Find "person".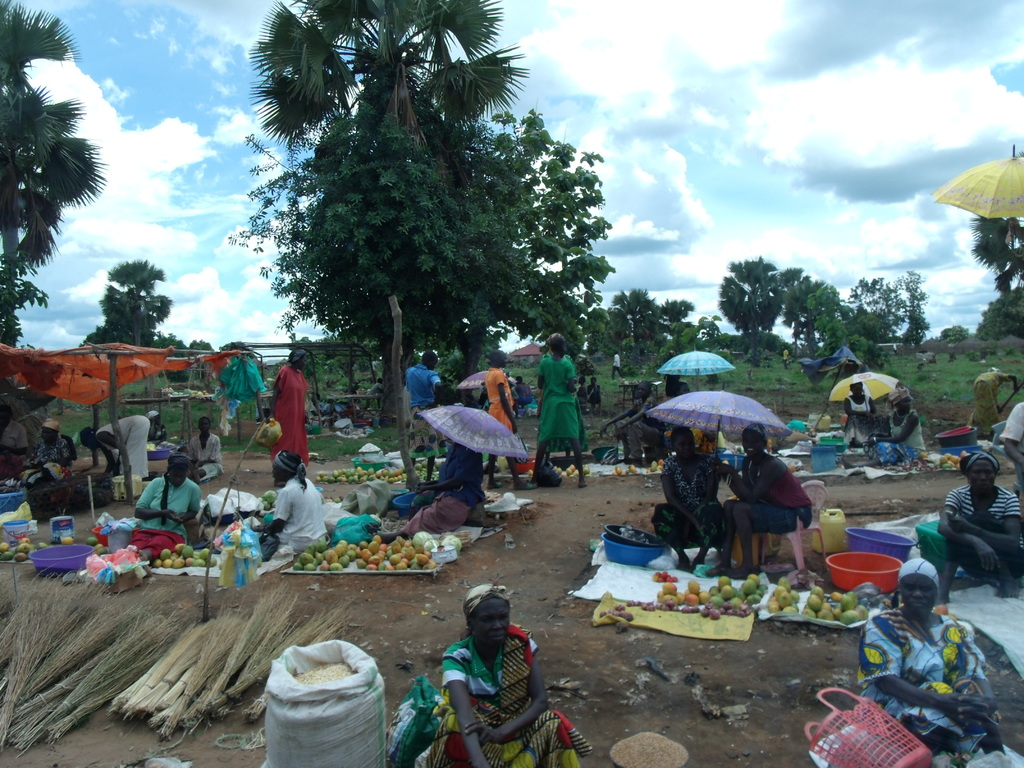
{"x1": 253, "y1": 452, "x2": 343, "y2": 556}.
